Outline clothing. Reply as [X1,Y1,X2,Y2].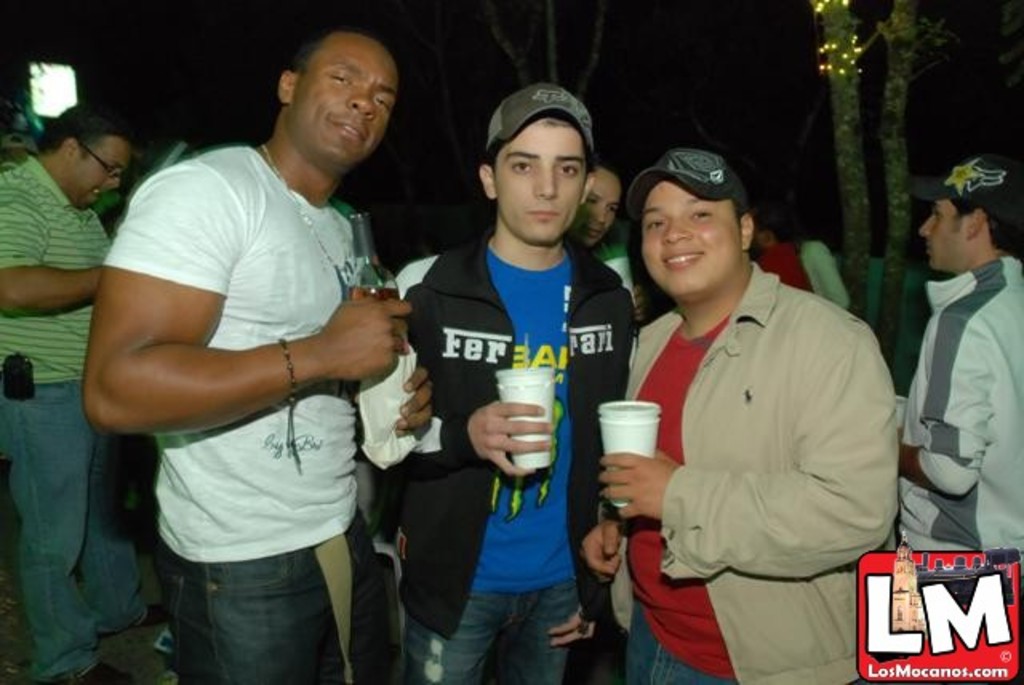
[392,230,635,683].
